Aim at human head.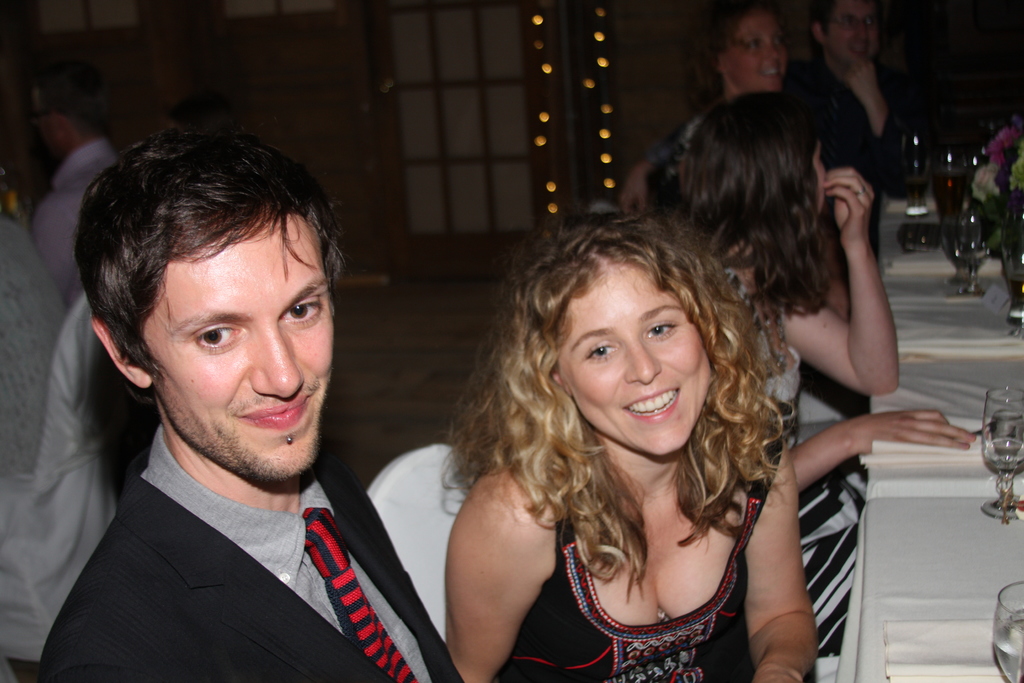
Aimed at region(660, 94, 825, 313).
